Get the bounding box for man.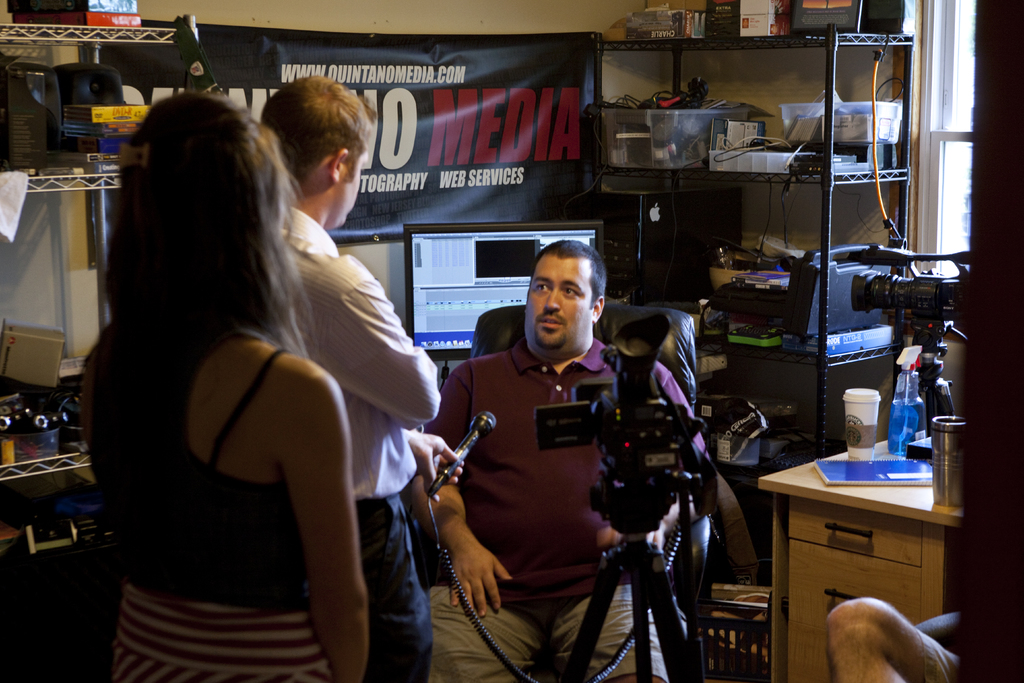
l=822, t=589, r=963, b=682.
